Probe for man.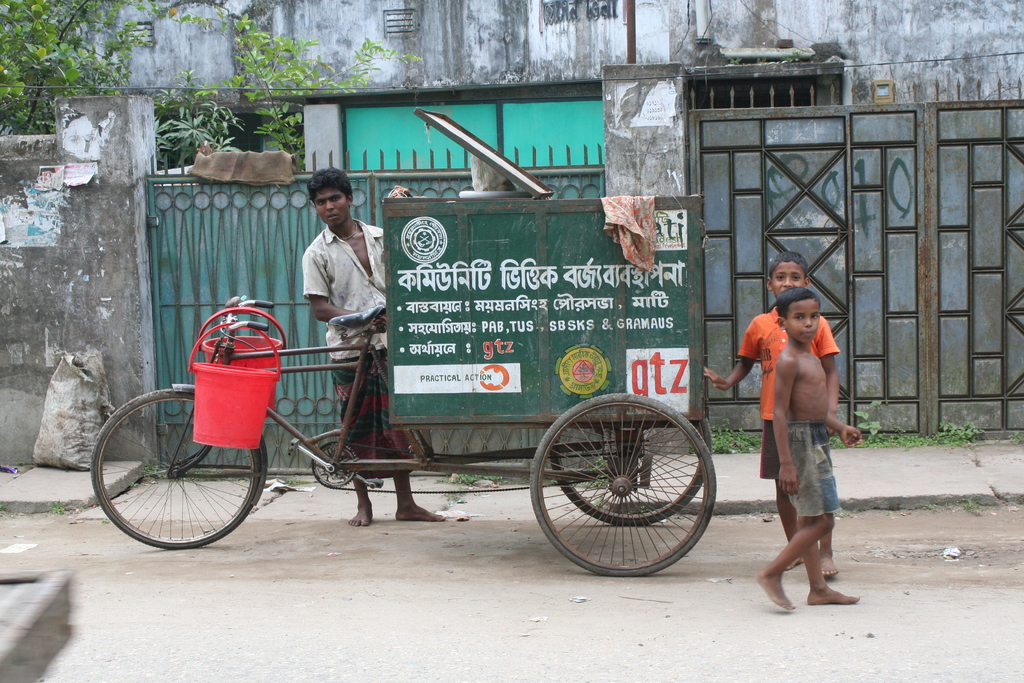
Probe result: (left=303, top=169, right=440, bottom=521).
